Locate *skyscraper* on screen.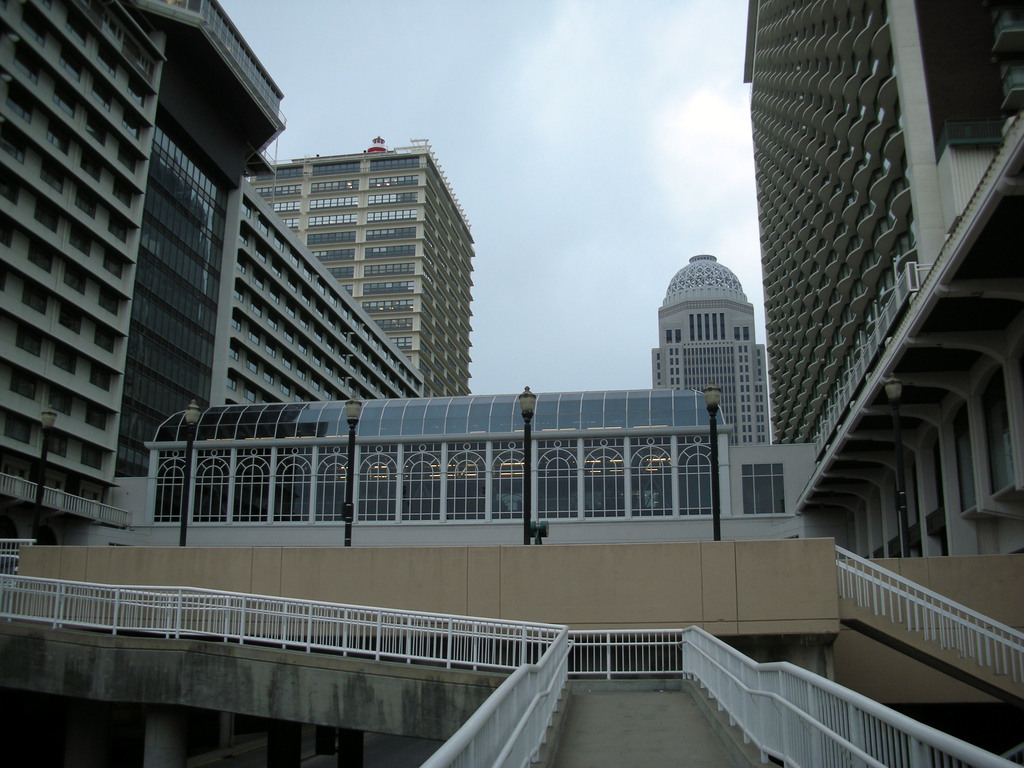
On screen at (651, 251, 770, 447).
